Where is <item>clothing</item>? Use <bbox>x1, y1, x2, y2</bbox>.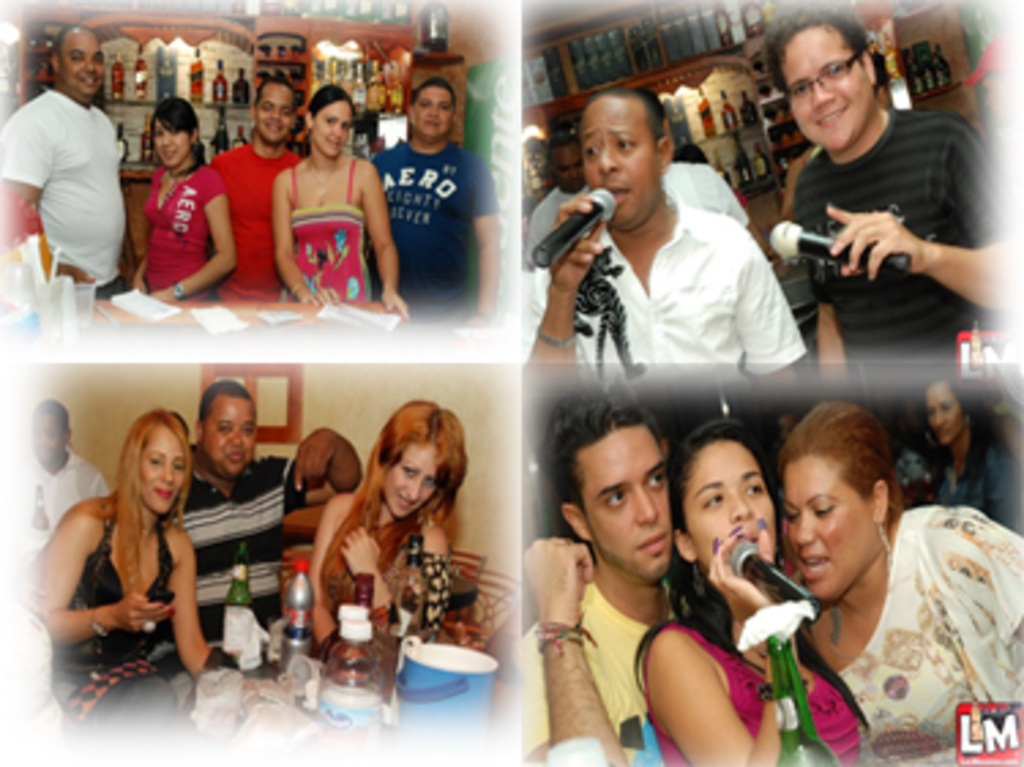
<bbox>516, 194, 800, 377</bbox>.
